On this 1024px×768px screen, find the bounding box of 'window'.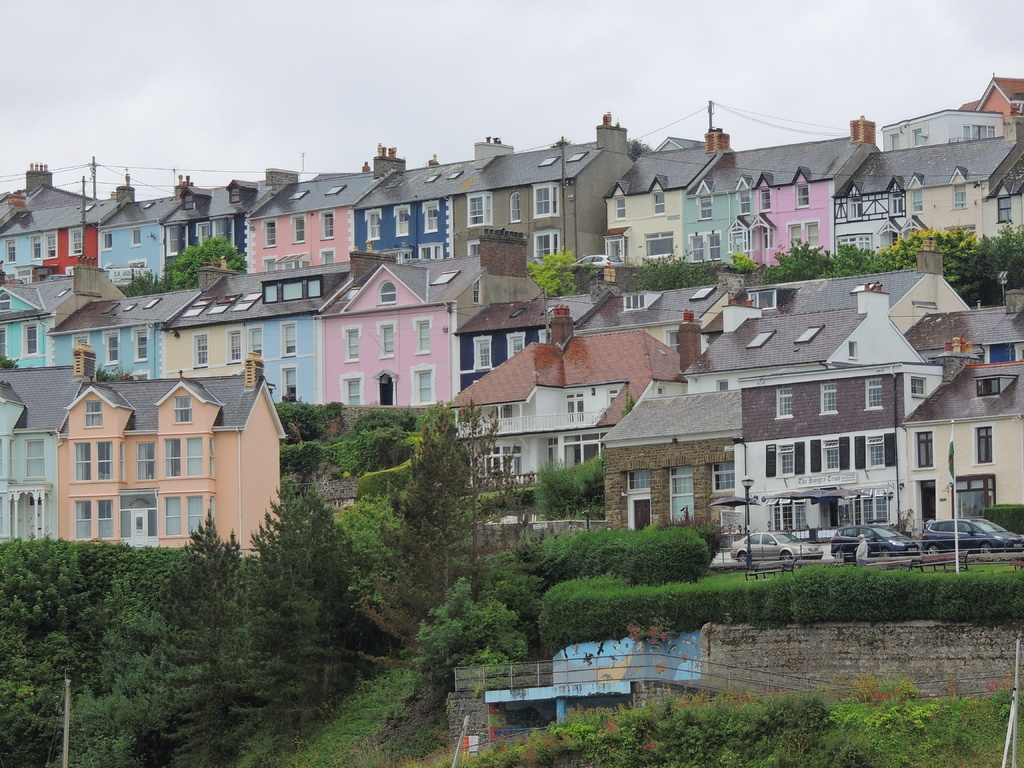
Bounding box: [x1=950, y1=477, x2=998, y2=518].
